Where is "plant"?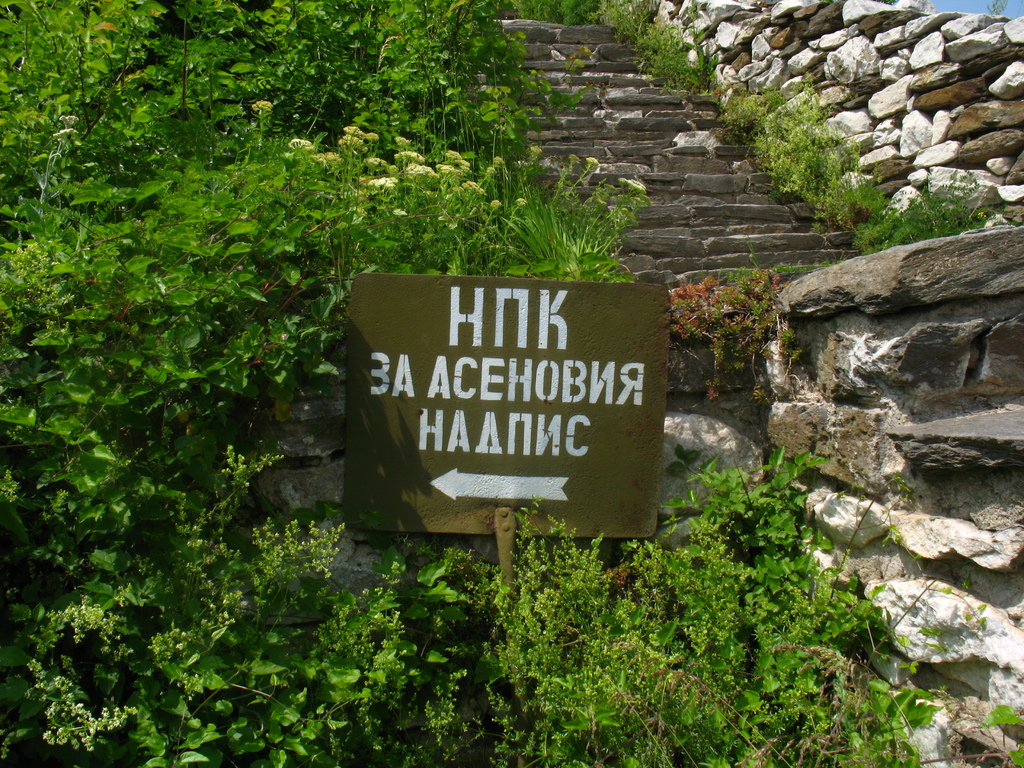
x1=985, y1=0, x2=1007, y2=19.
